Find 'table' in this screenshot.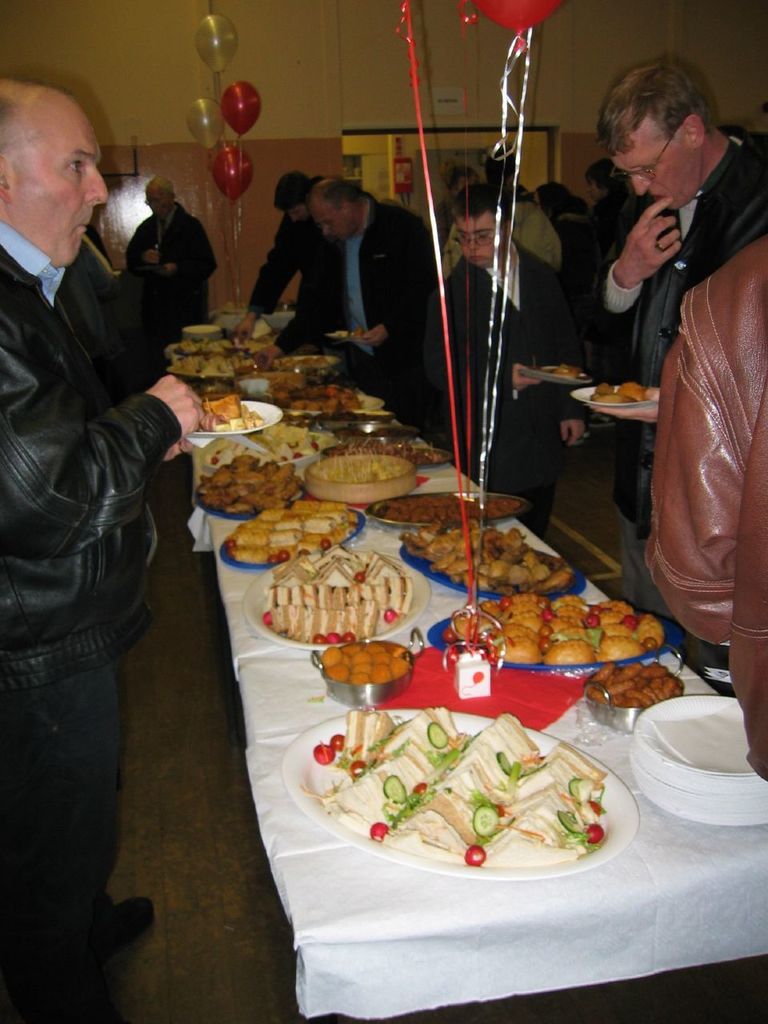
The bounding box for 'table' is l=163, t=300, r=767, b=1023.
